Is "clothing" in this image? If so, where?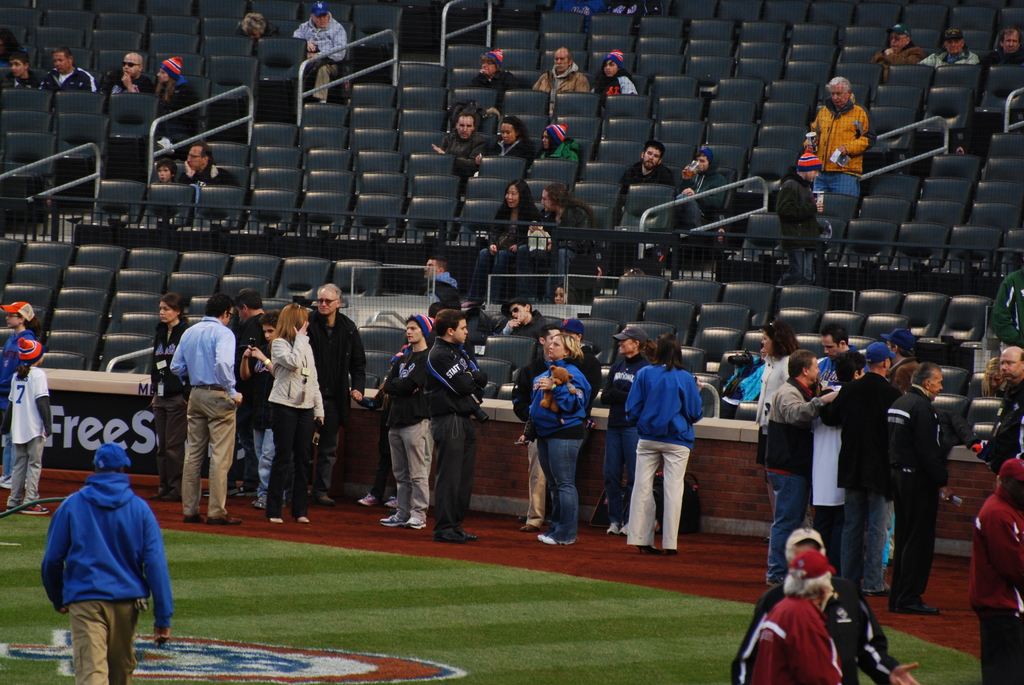
Yes, at left=291, top=8, right=347, bottom=98.
